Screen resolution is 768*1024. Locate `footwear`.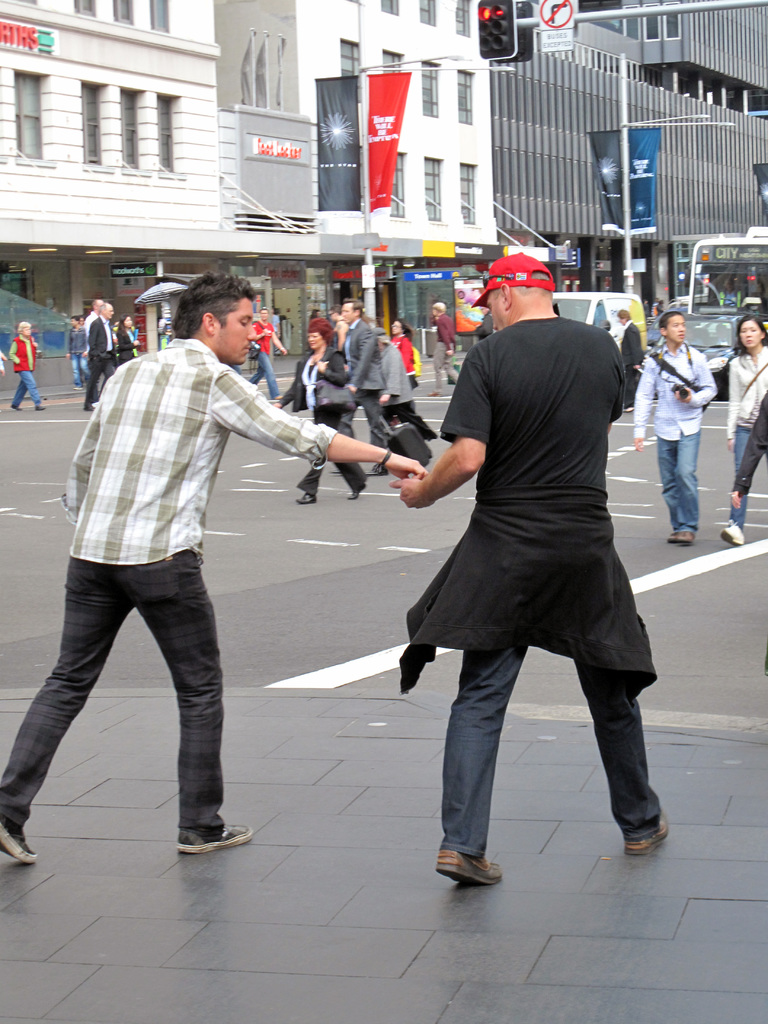
crop(6, 399, 27, 413).
